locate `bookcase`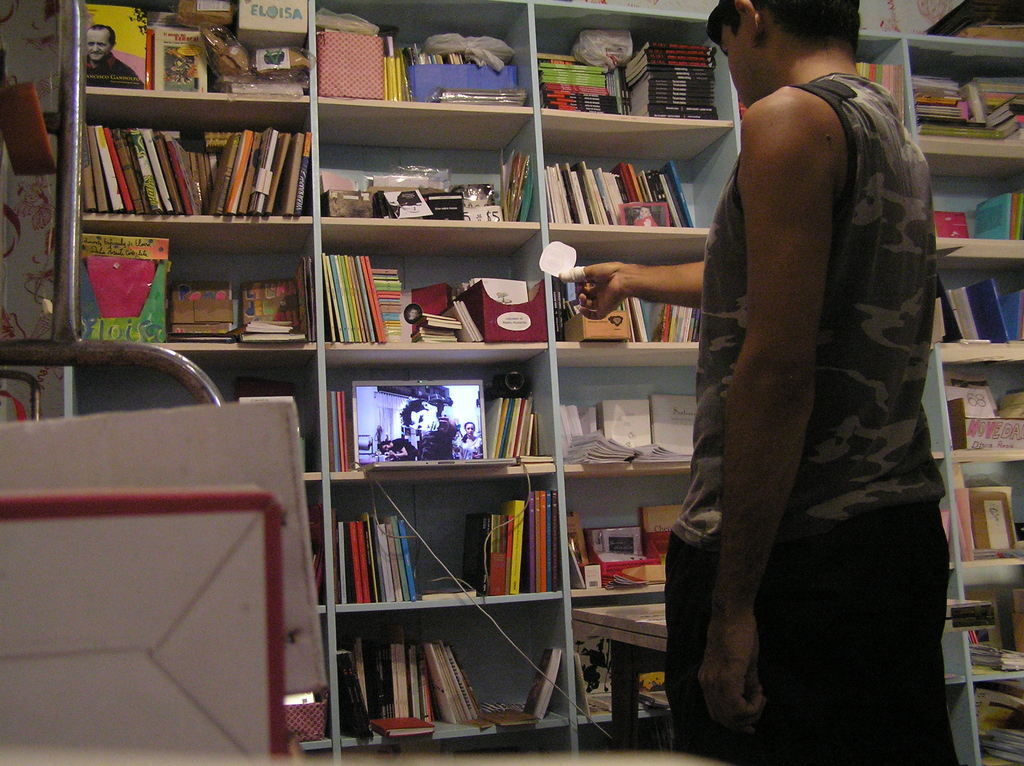
left=72, top=0, right=1023, bottom=765
